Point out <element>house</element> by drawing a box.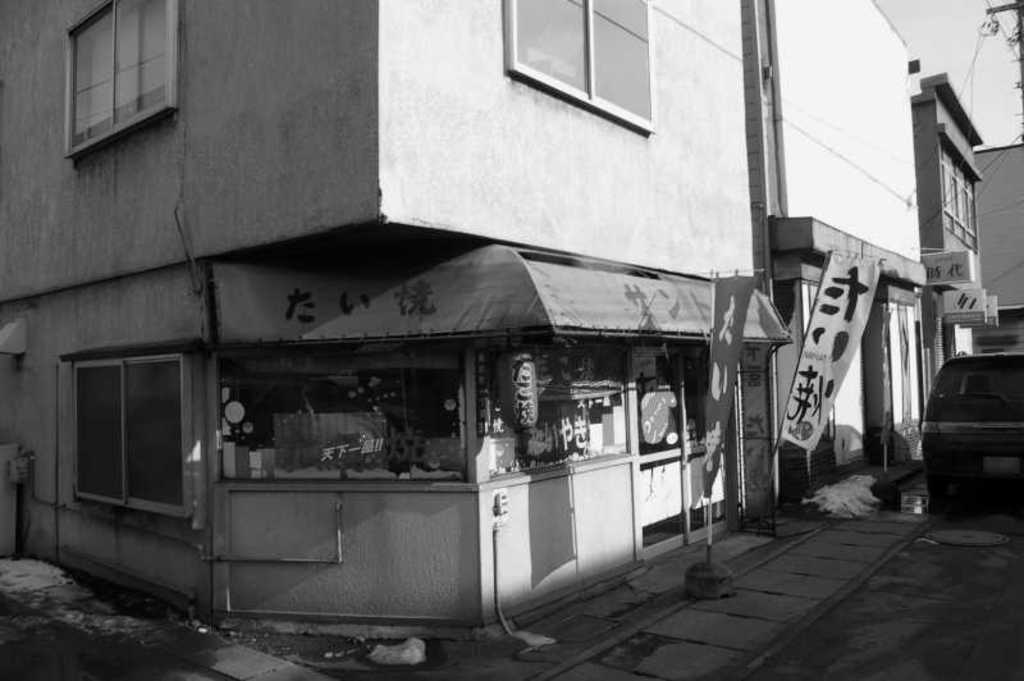
Rect(908, 65, 984, 373).
